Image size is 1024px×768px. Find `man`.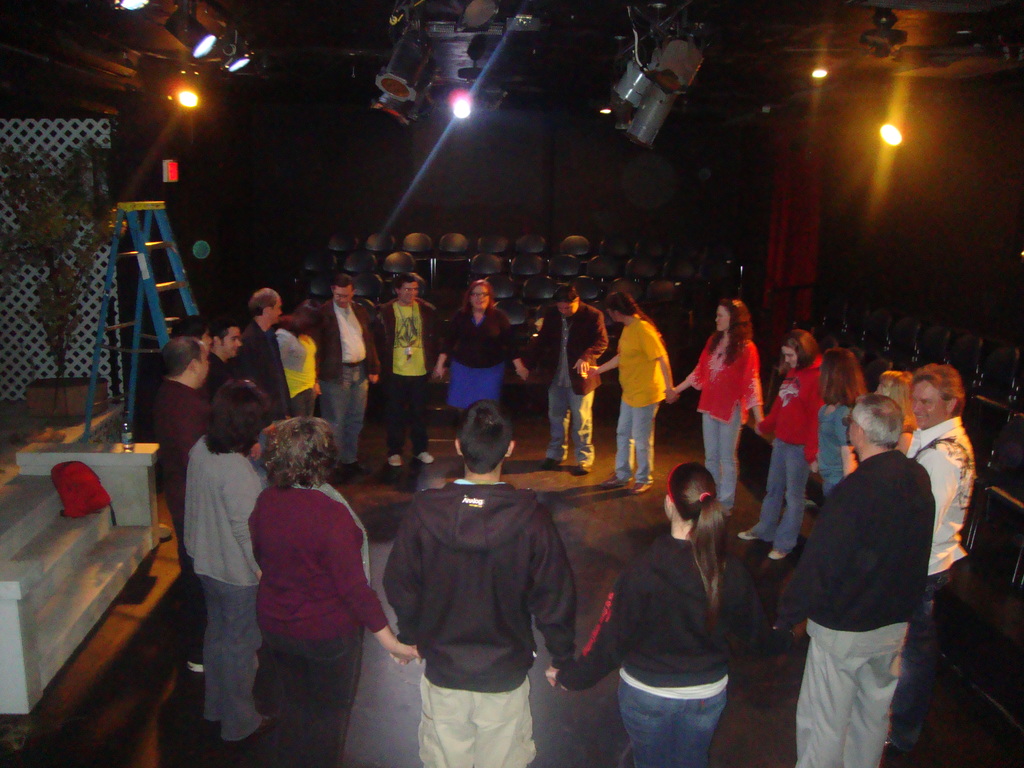
{"left": 380, "top": 404, "right": 573, "bottom": 767}.
